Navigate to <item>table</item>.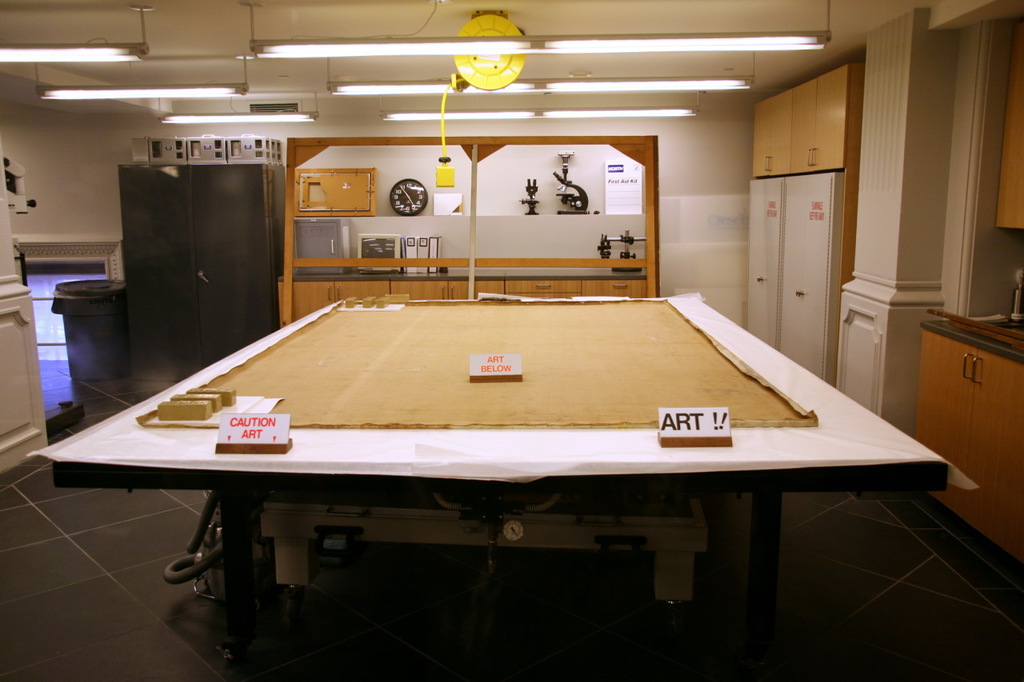
Navigation target: 90:282:957:652.
